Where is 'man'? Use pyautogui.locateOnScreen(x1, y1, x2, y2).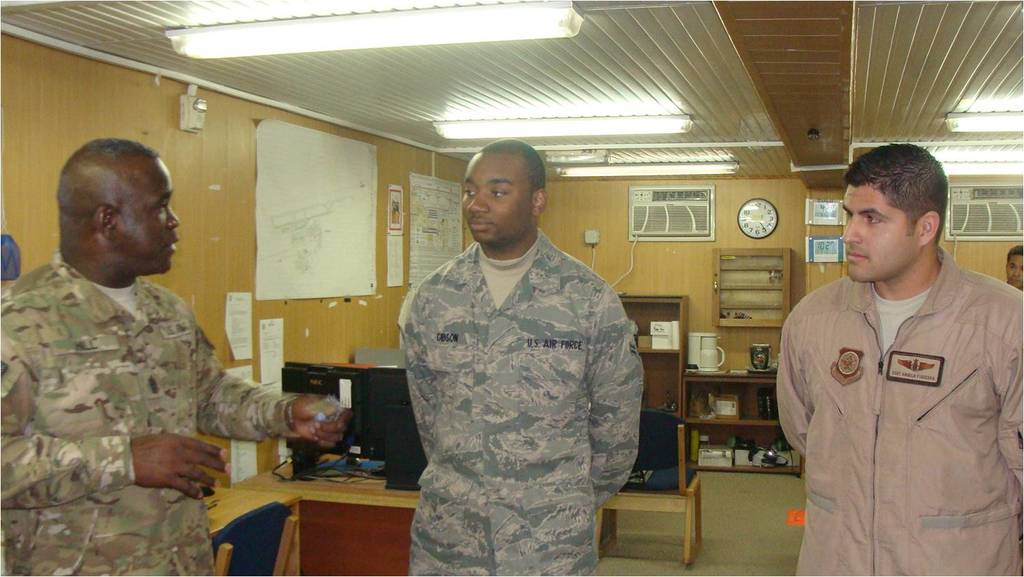
pyautogui.locateOnScreen(1006, 245, 1023, 294).
